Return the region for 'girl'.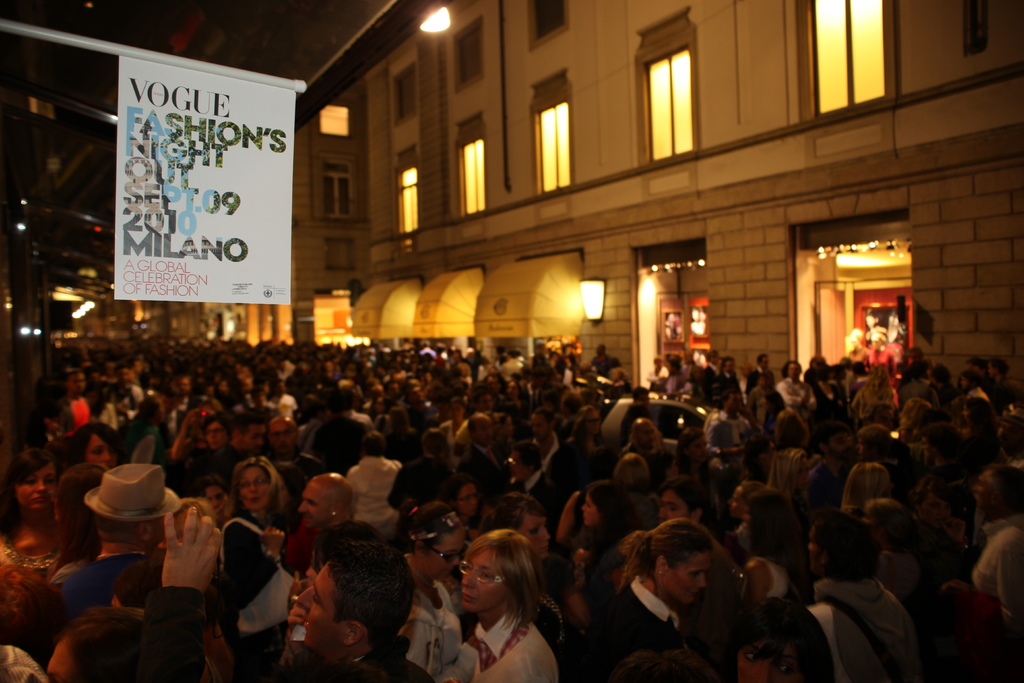
(x1=732, y1=599, x2=838, y2=682).
